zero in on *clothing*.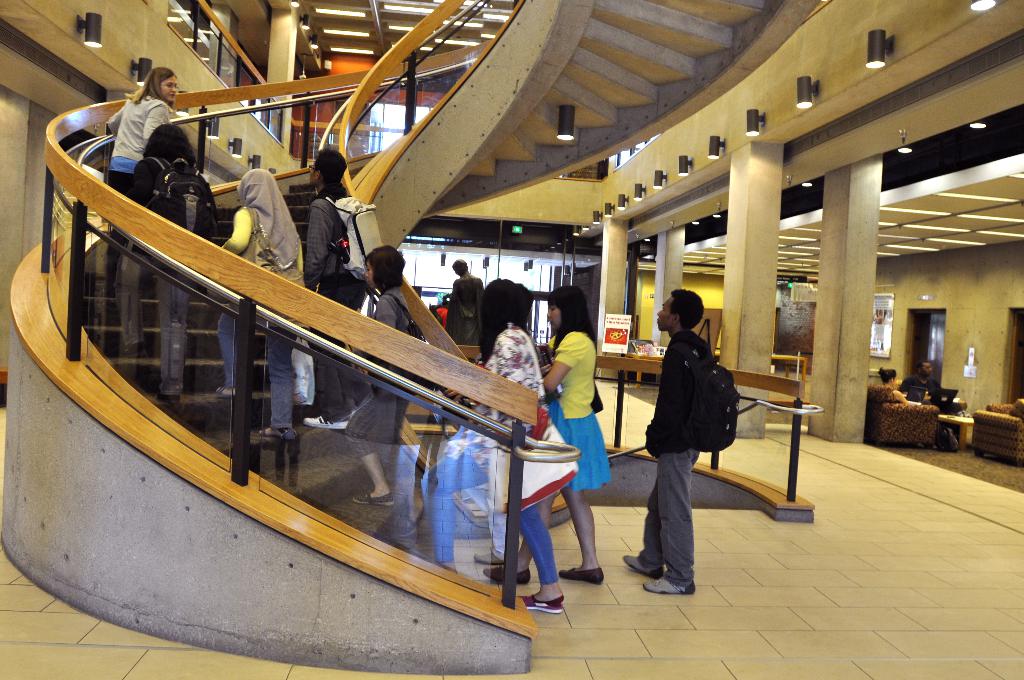
Zeroed in: left=220, top=171, right=303, bottom=428.
